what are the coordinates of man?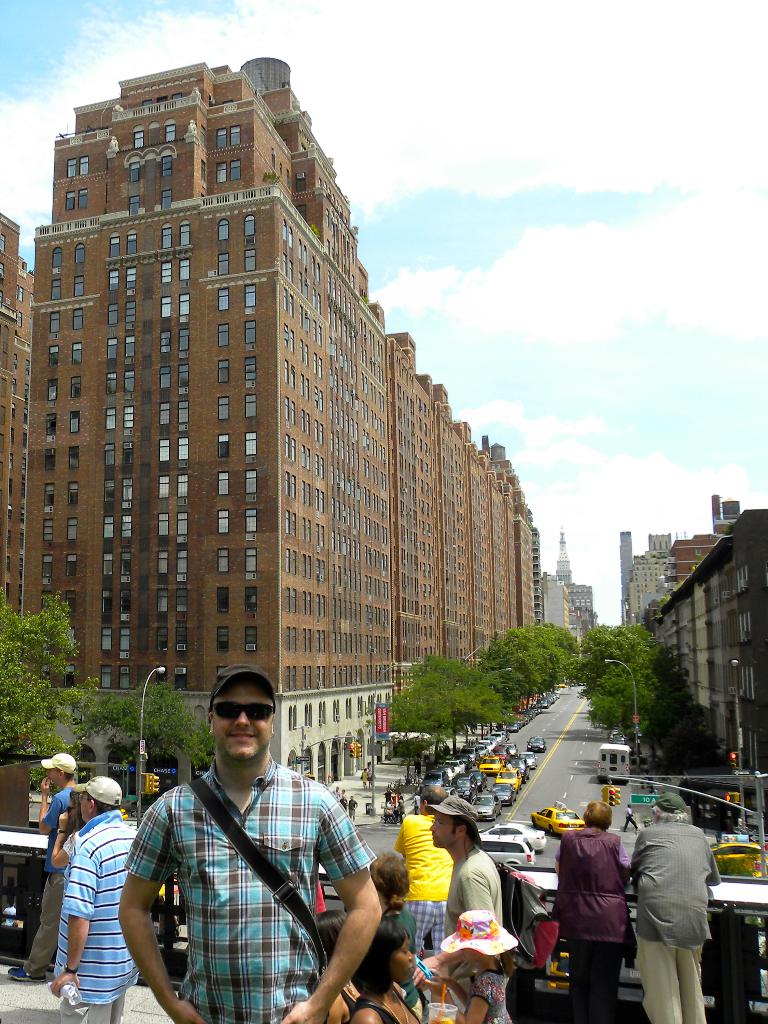
{"x1": 5, "y1": 753, "x2": 79, "y2": 982}.
